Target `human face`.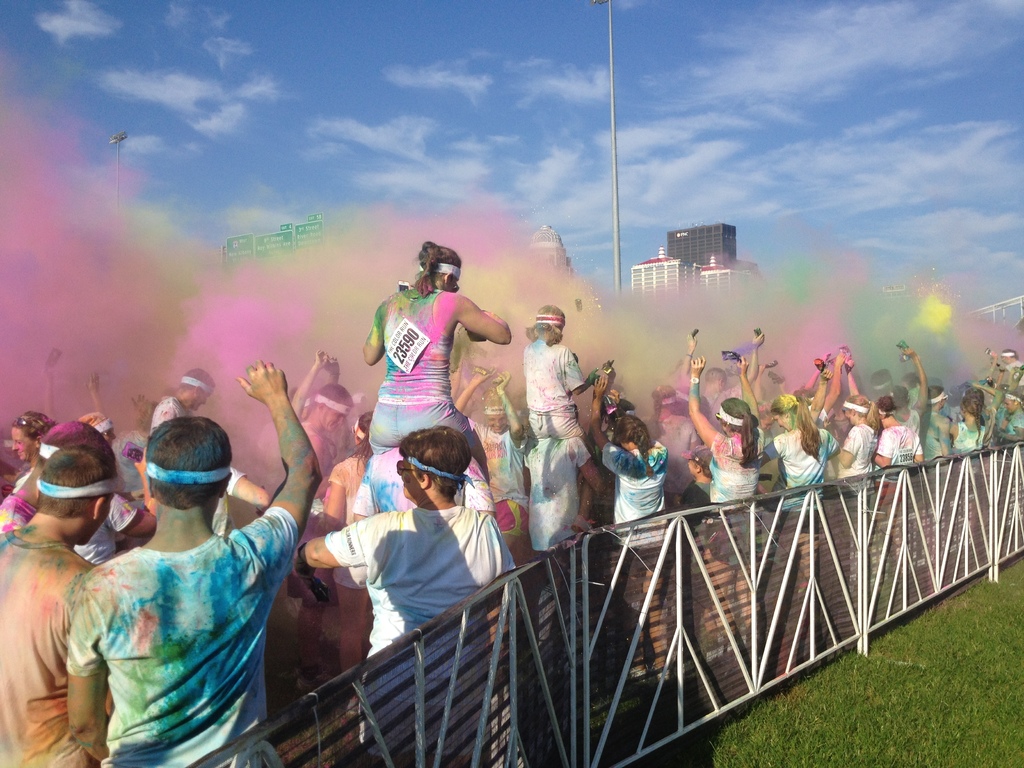
Target region: (left=394, top=456, right=418, bottom=495).
